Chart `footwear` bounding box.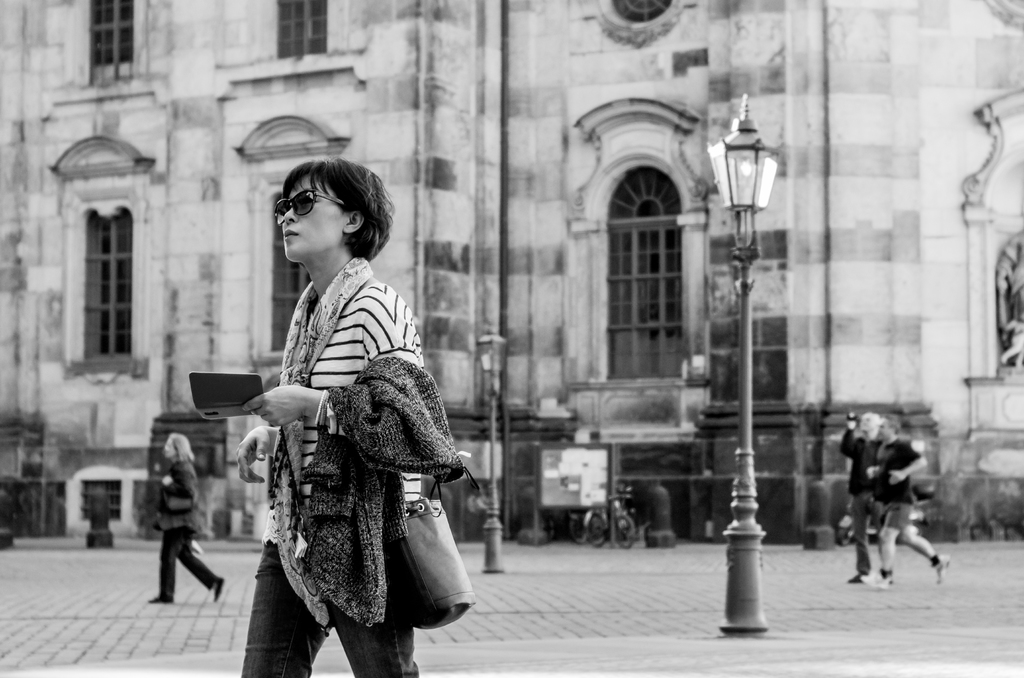
Charted: (left=148, top=592, right=173, bottom=605).
